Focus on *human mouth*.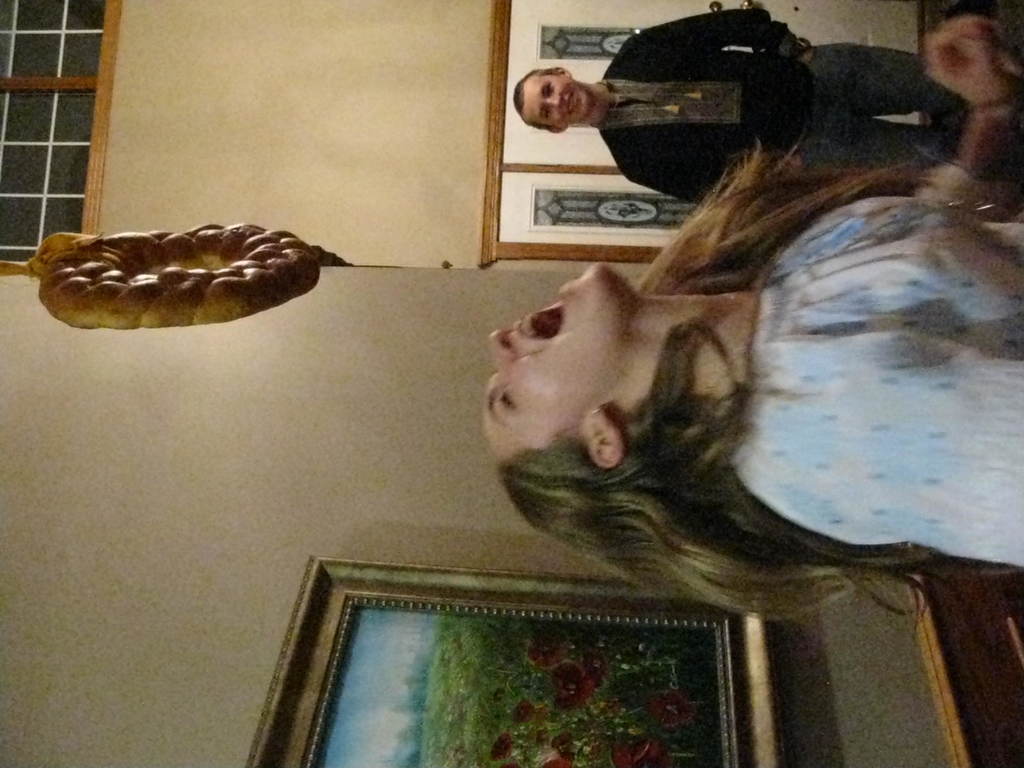
Focused at box(565, 93, 575, 119).
